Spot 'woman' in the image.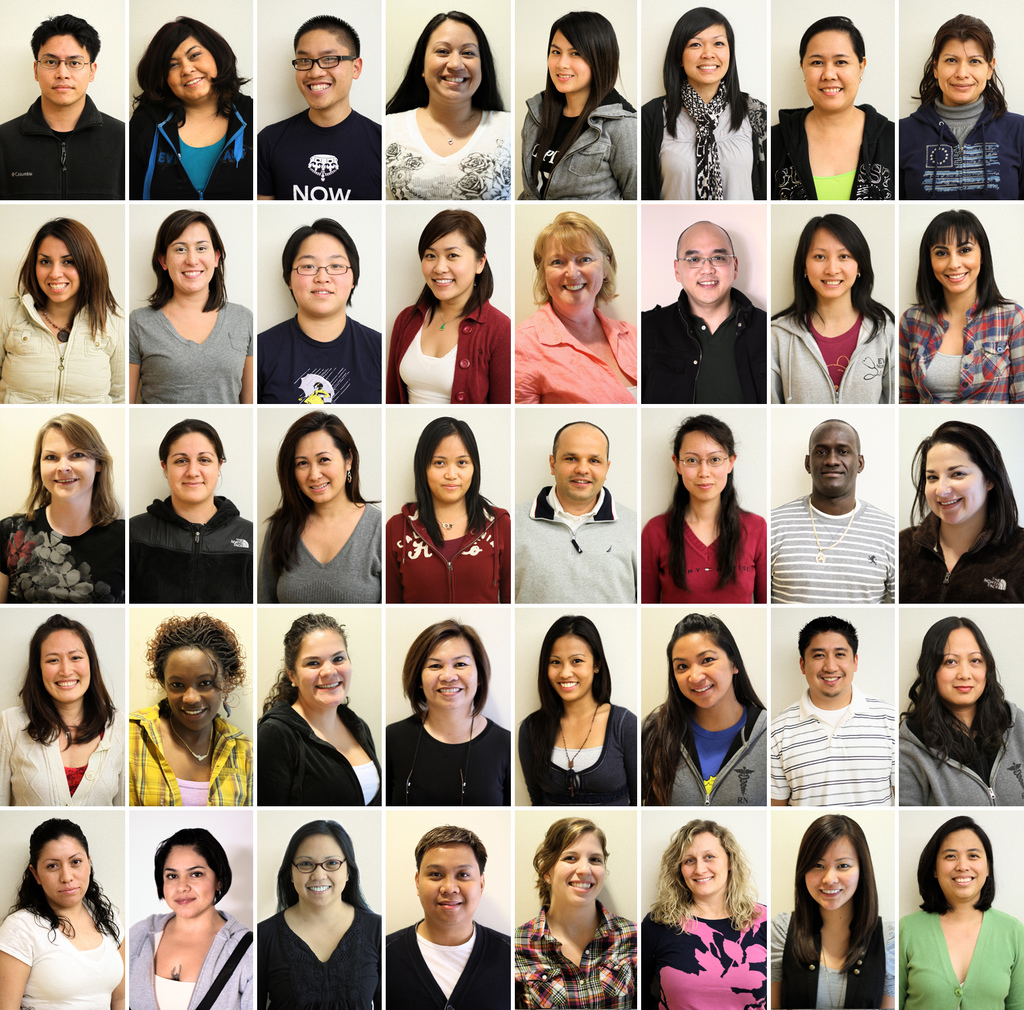
'woman' found at (x1=514, y1=615, x2=638, y2=802).
